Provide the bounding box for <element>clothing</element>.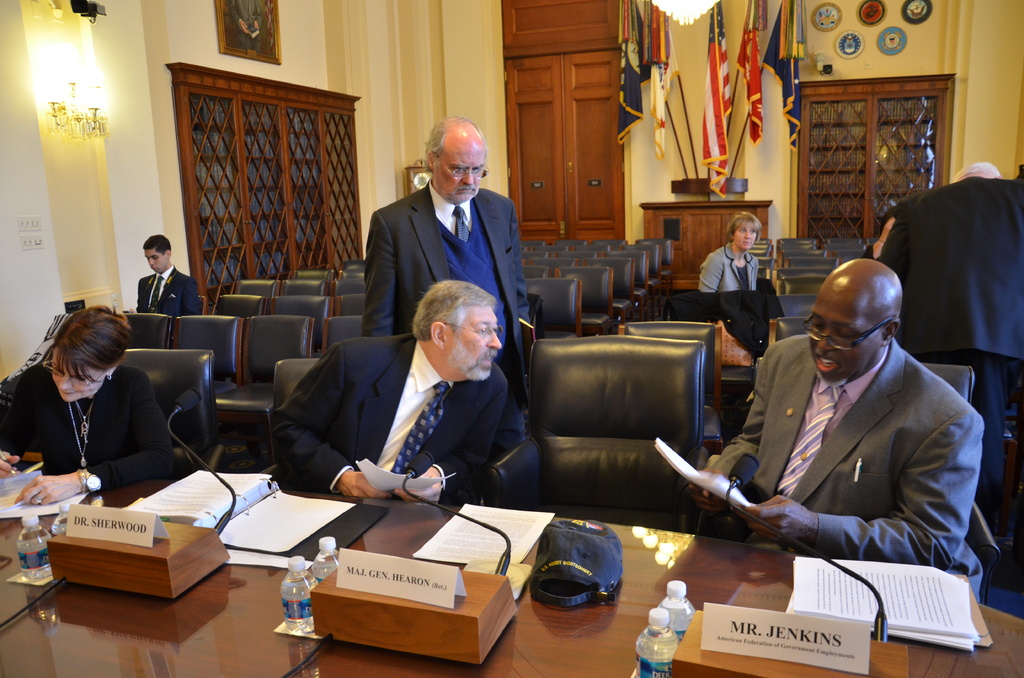
{"x1": 138, "y1": 259, "x2": 203, "y2": 315}.
